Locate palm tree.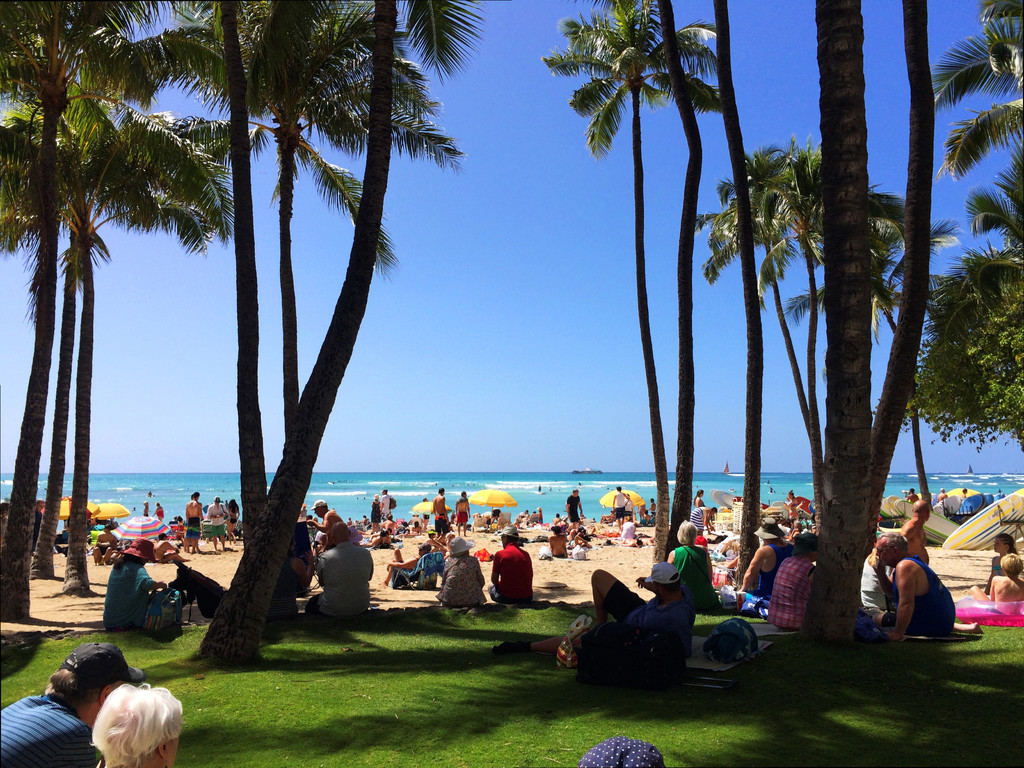
Bounding box: region(580, 11, 740, 610).
